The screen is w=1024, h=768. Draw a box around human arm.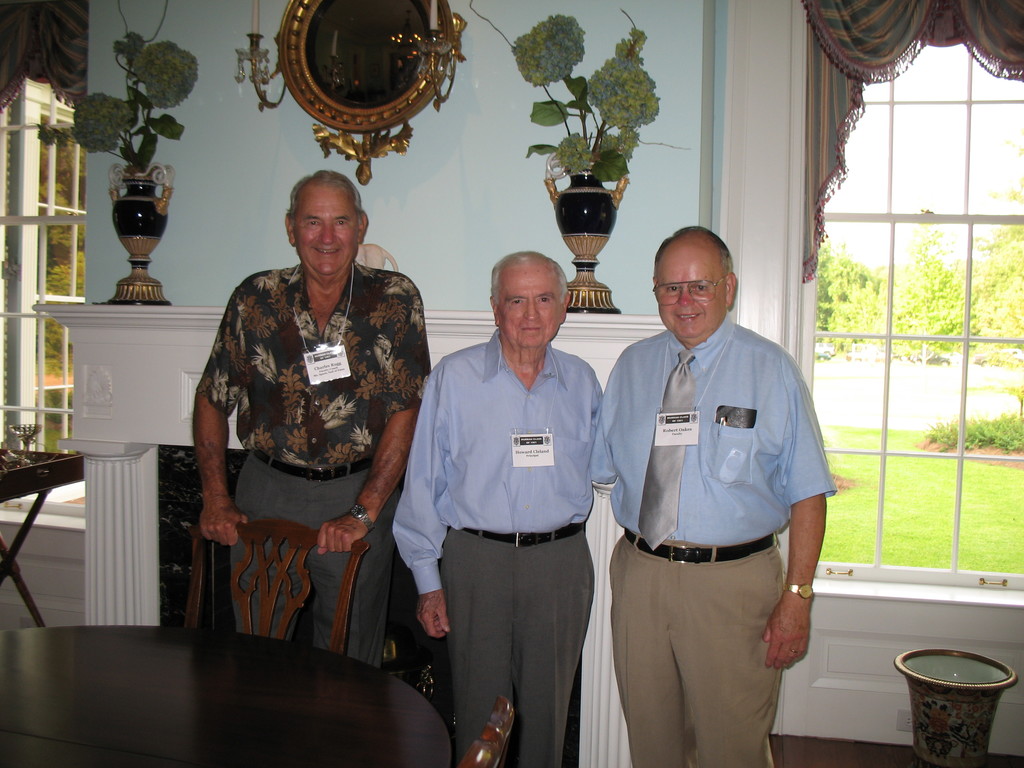
(x1=746, y1=349, x2=836, y2=676).
